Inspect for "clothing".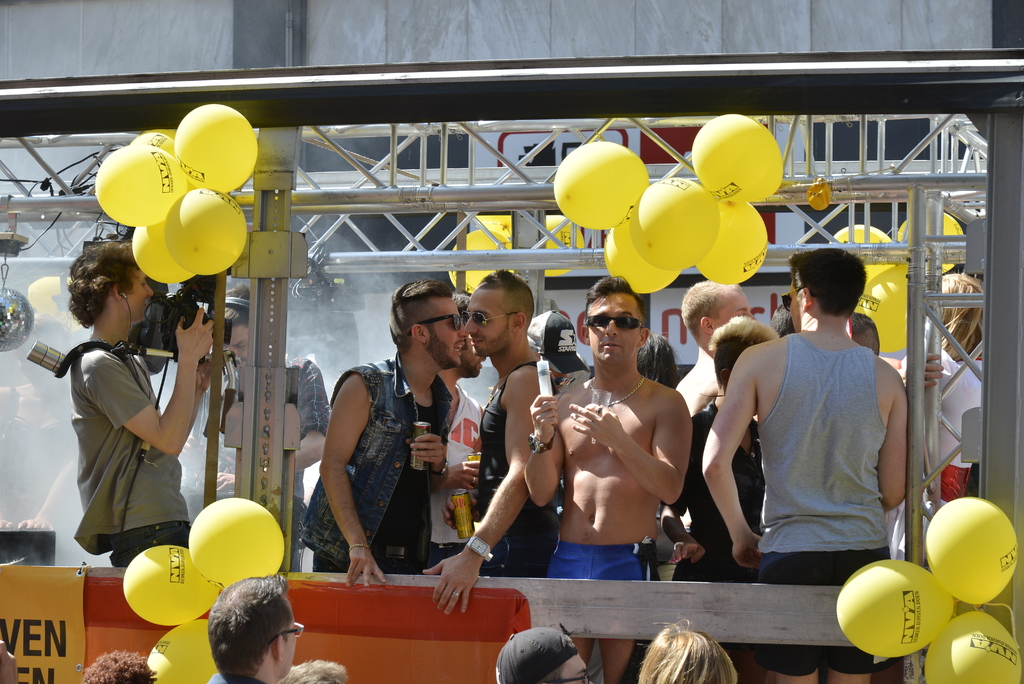
Inspection: (x1=70, y1=338, x2=191, y2=567).
